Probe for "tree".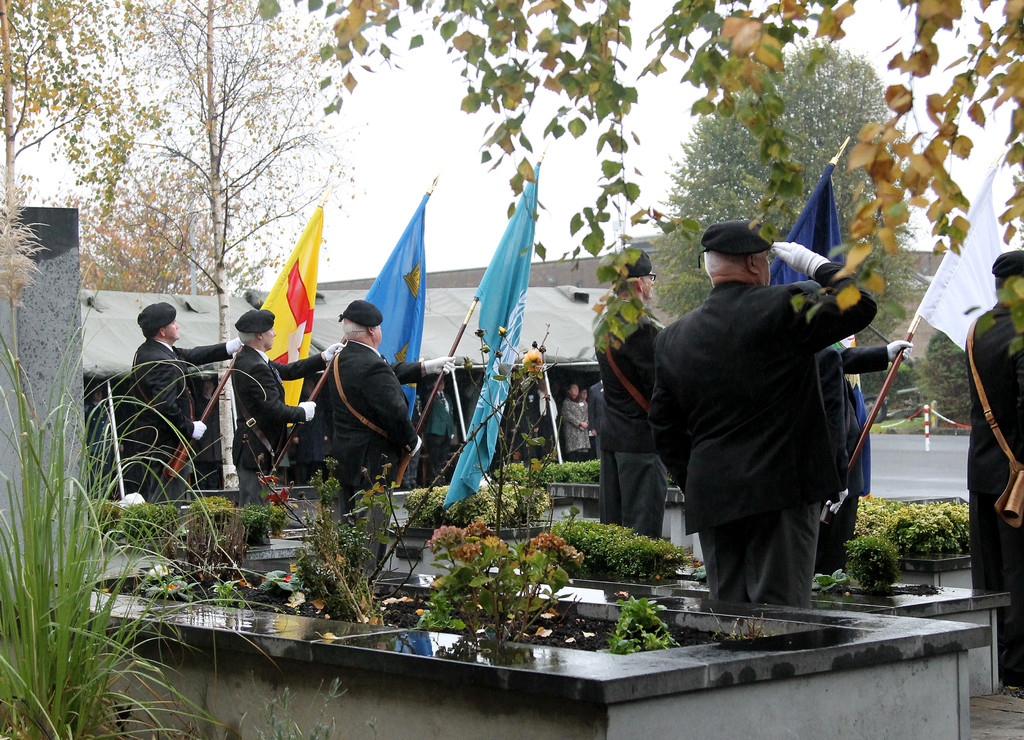
Probe result: {"left": 649, "top": 33, "right": 905, "bottom": 439}.
